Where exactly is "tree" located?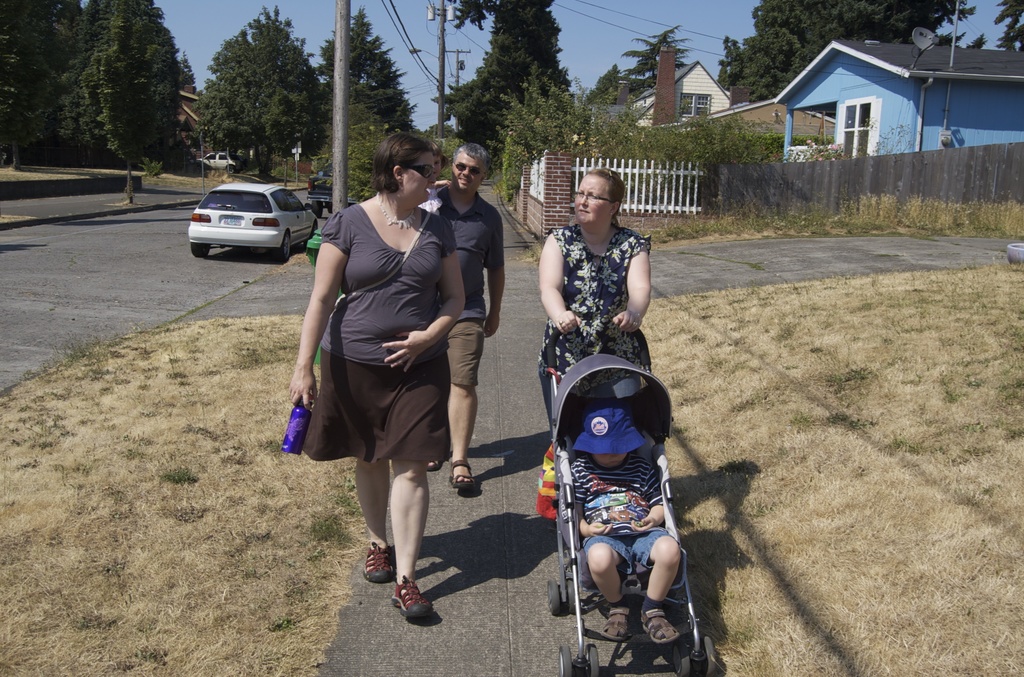
Its bounding box is 996,1,1023,44.
